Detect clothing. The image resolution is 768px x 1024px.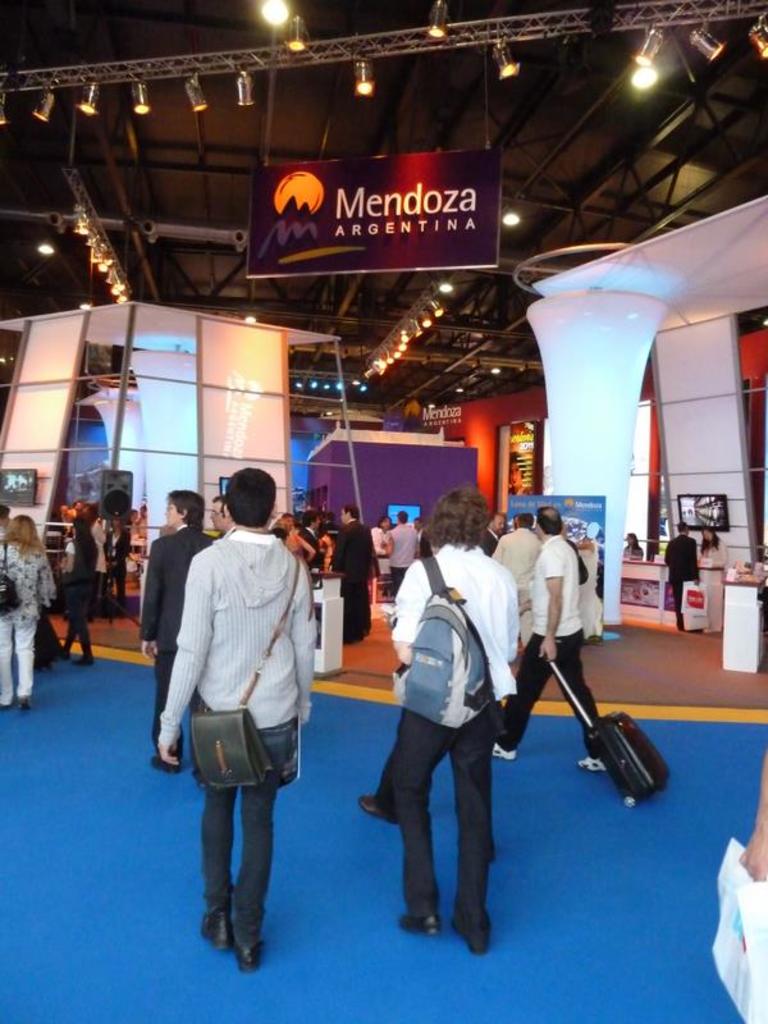
BBox(104, 524, 131, 607).
